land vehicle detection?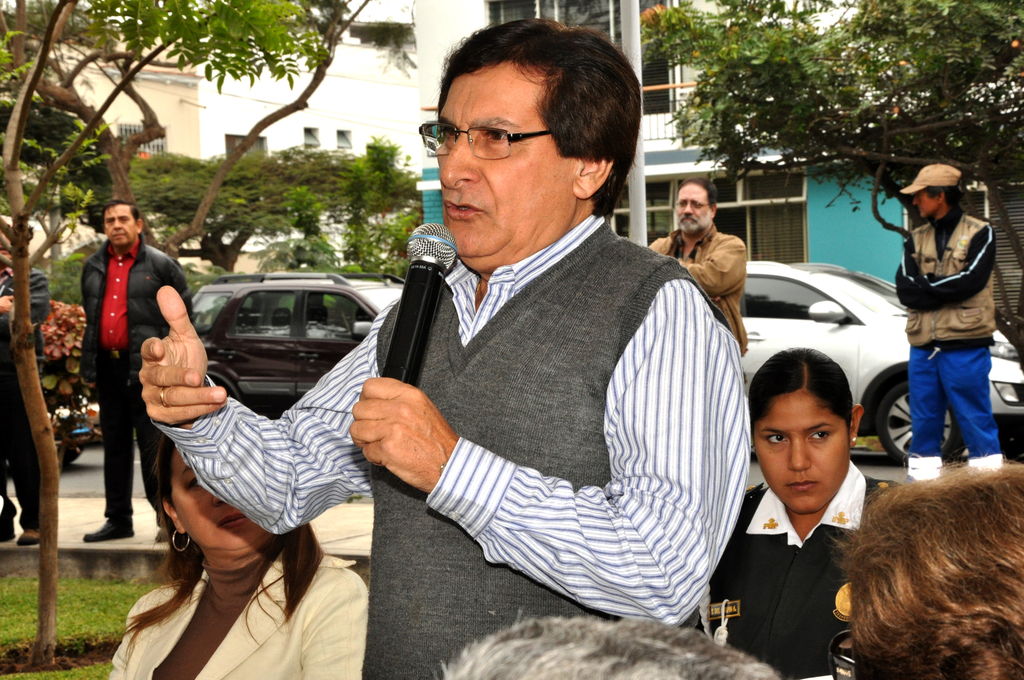
bbox(53, 395, 102, 466)
